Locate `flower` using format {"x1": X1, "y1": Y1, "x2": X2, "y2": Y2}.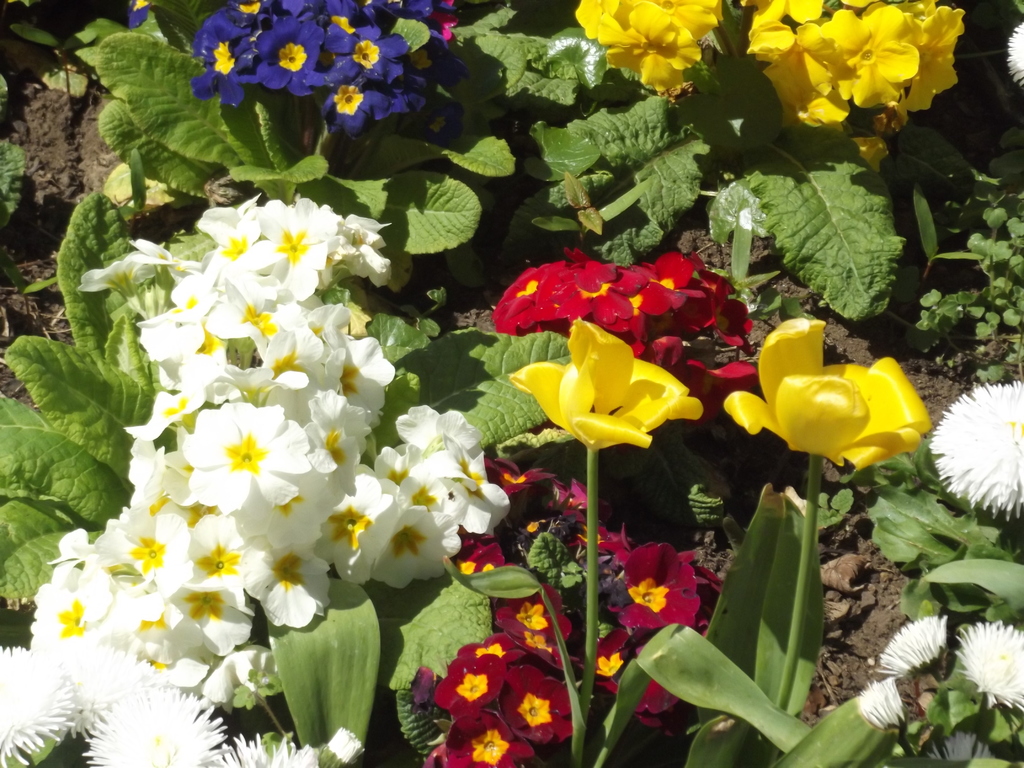
{"x1": 856, "y1": 675, "x2": 906, "y2": 736}.
